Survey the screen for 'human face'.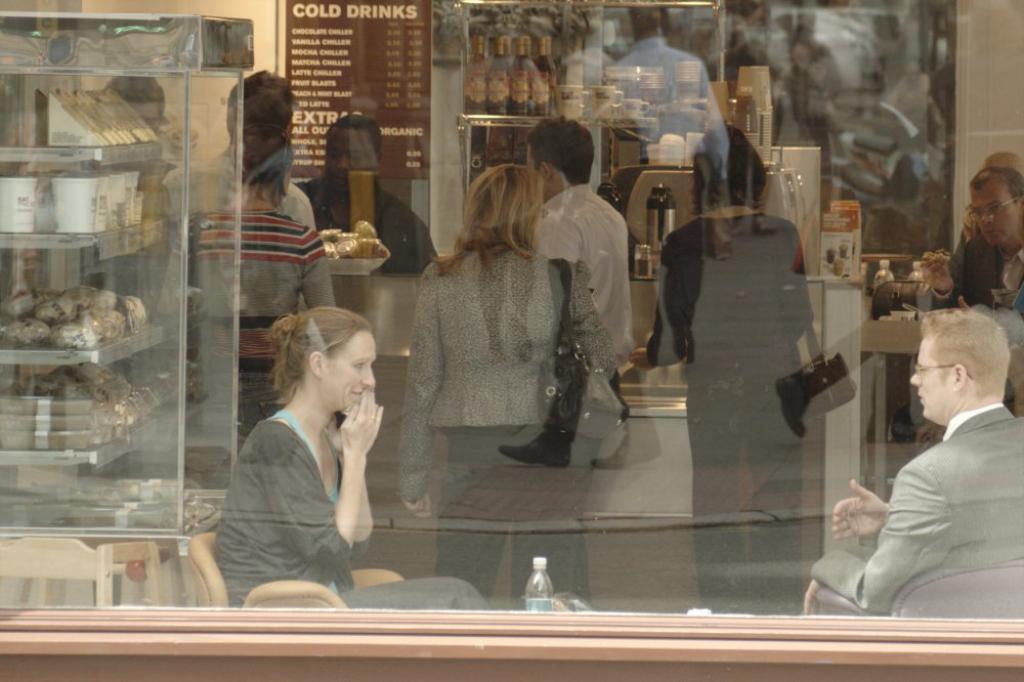
Survey found: rect(322, 332, 377, 414).
